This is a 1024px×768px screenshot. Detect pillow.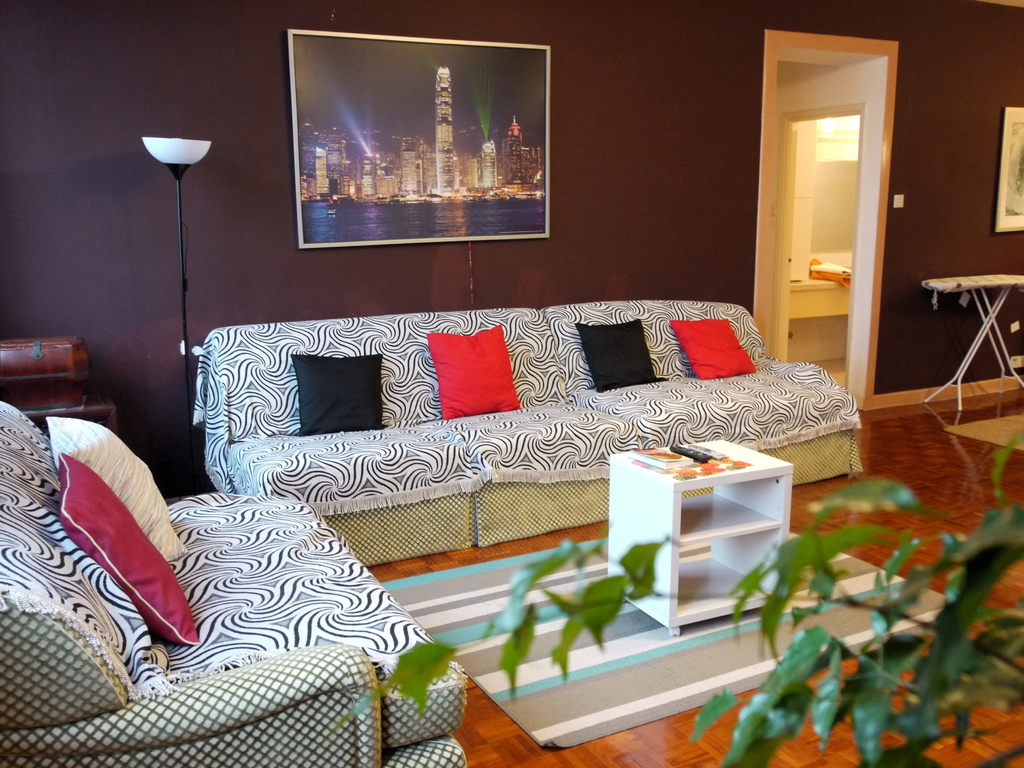
(671, 318, 757, 380).
